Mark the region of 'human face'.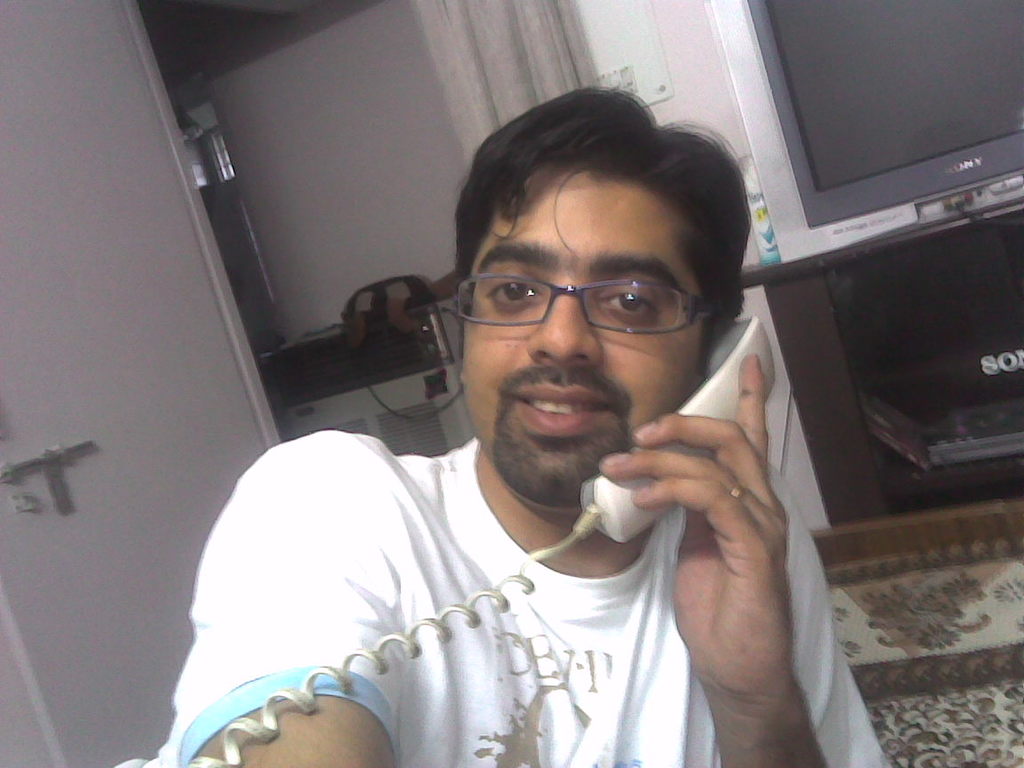
Region: 451,164,719,506.
